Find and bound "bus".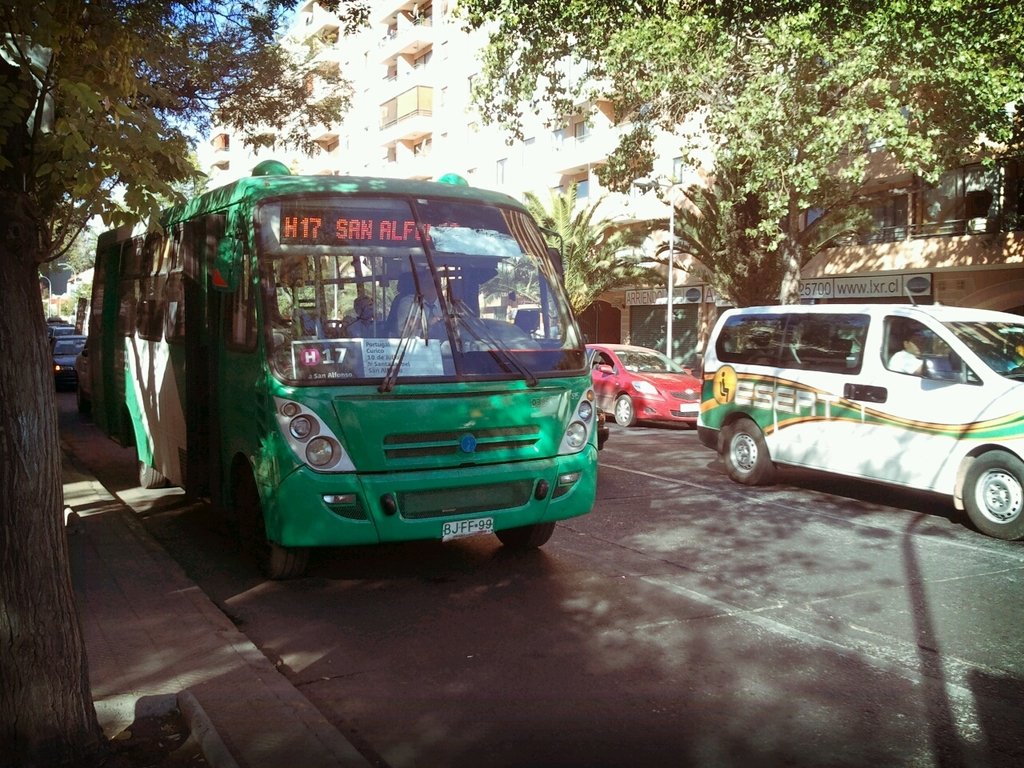
Bound: 77, 157, 605, 559.
